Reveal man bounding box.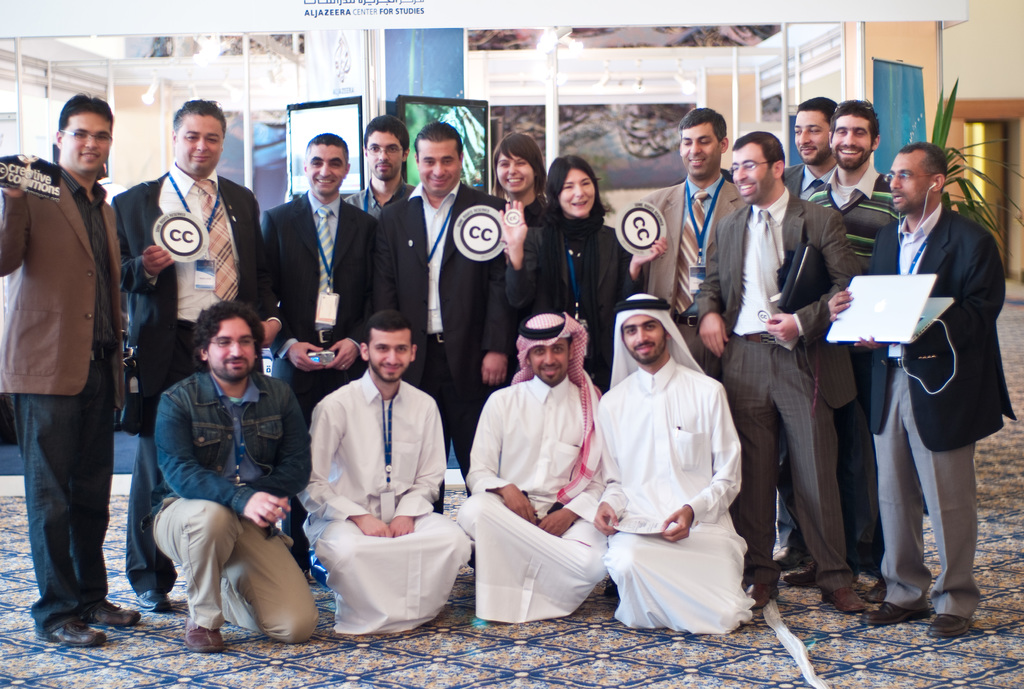
Revealed: 261:130:378:571.
